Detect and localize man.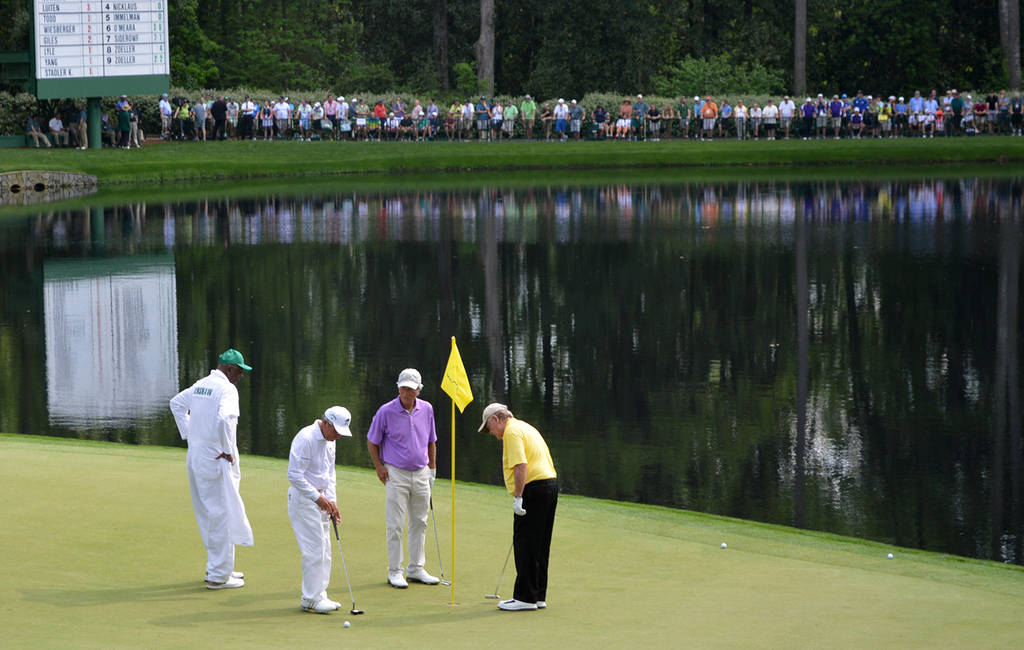
Localized at Rect(374, 98, 389, 126).
